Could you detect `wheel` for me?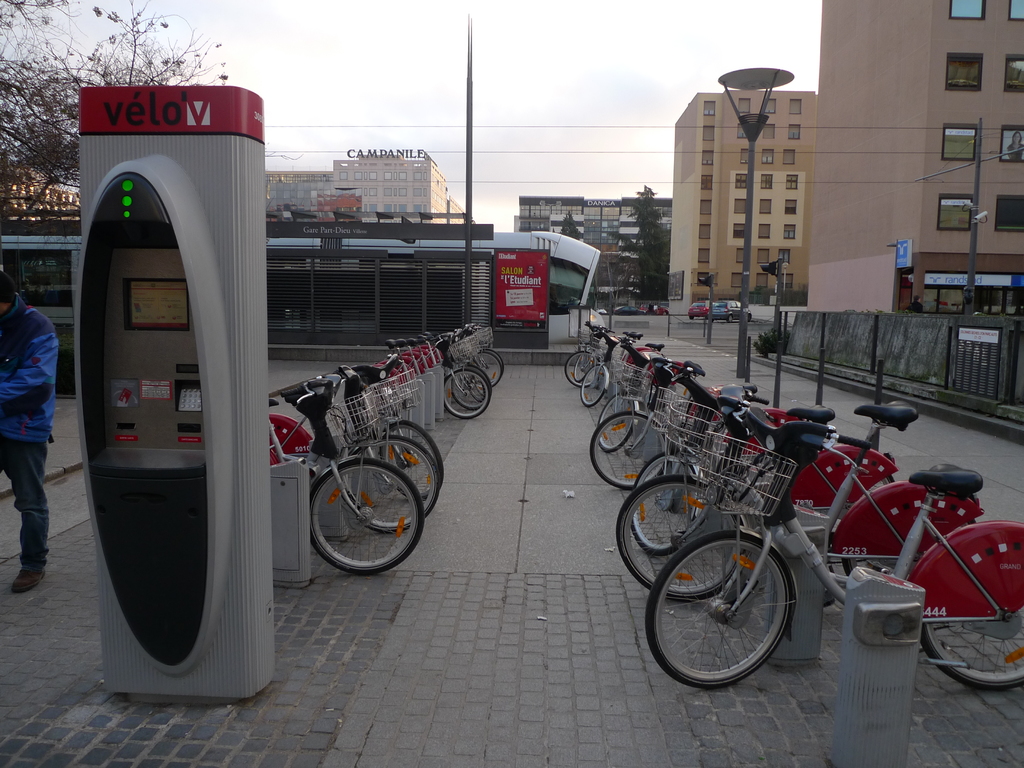
Detection result: select_region(374, 416, 449, 512).
